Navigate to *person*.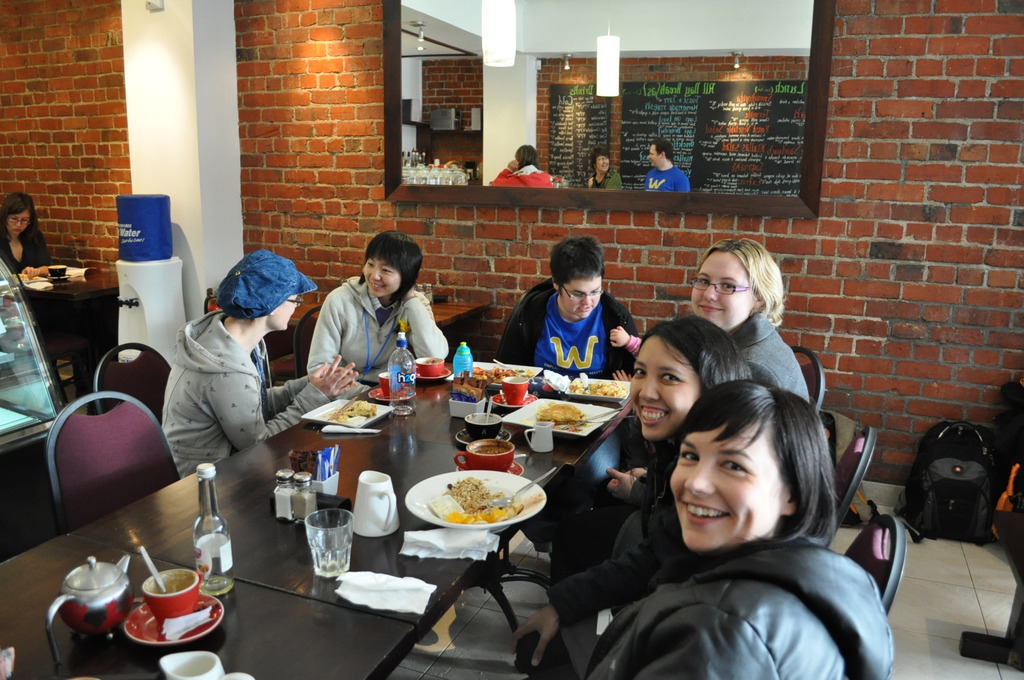
Navigation target: <bbox>154, 247, 365, 489</bbox>.
